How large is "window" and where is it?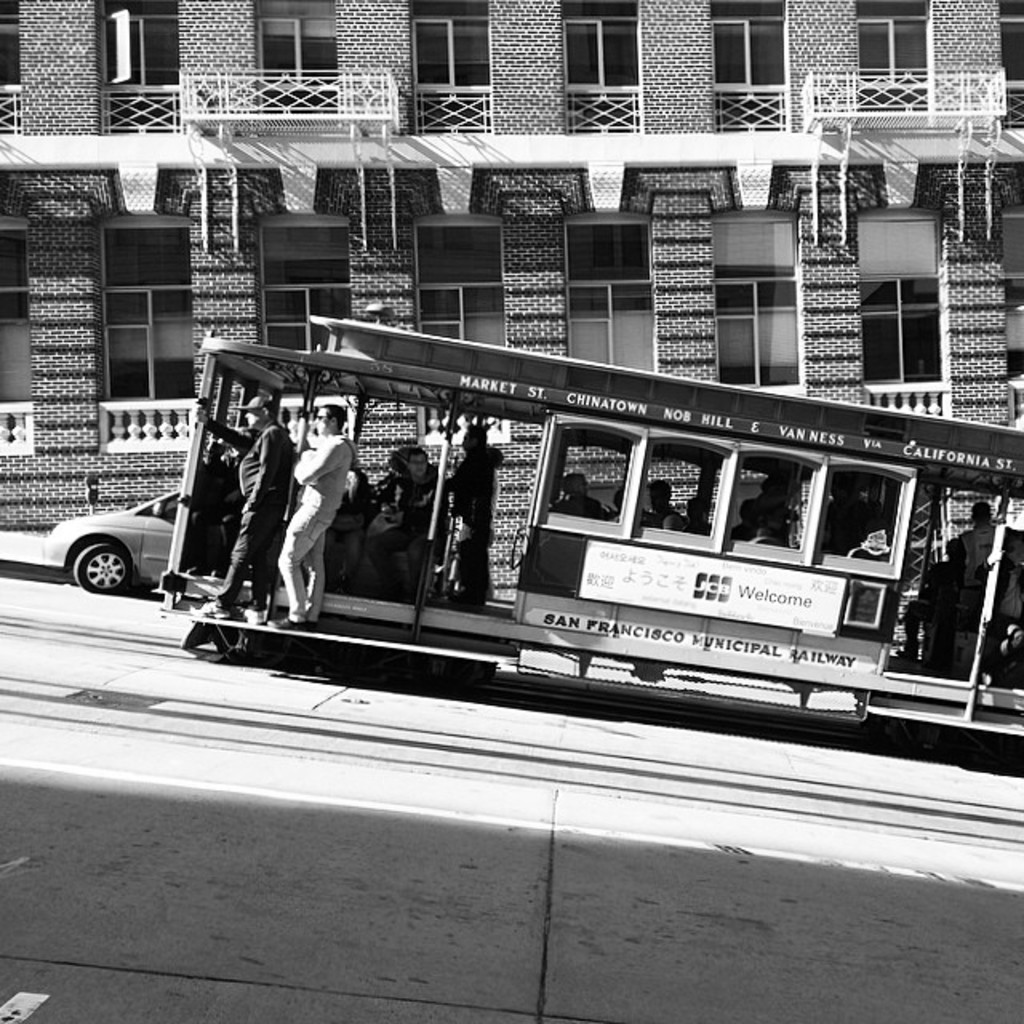
Bounding box: detection(563, 14, 642, 131).
